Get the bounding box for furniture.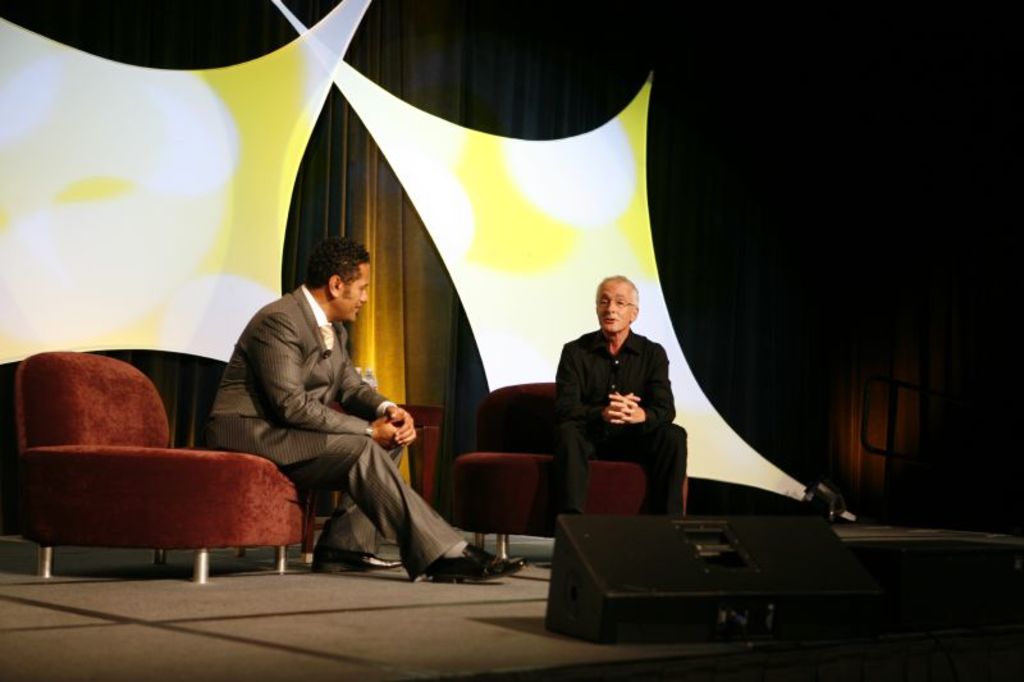
453, 377, 687, 560.
